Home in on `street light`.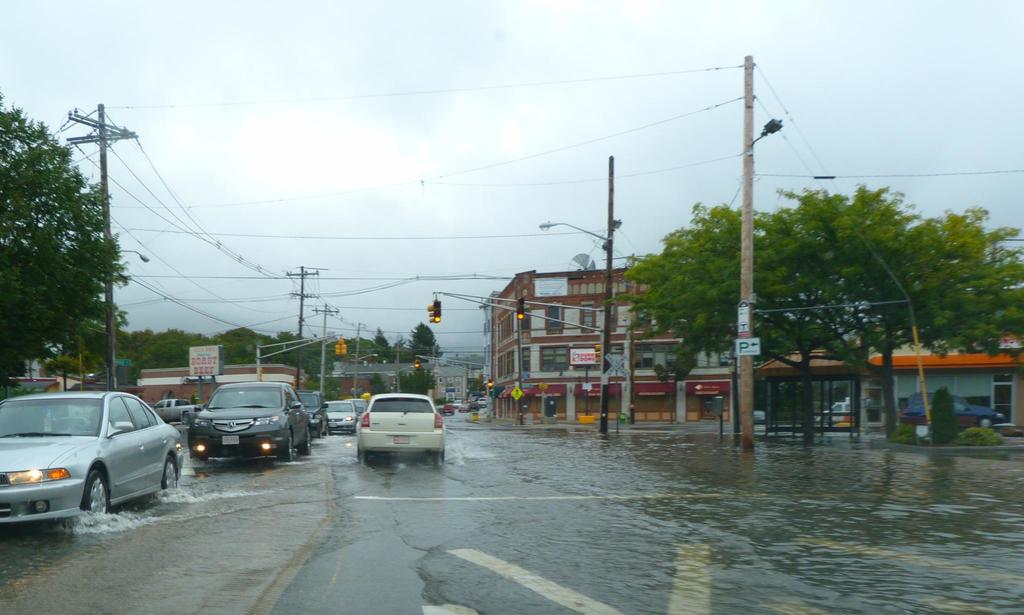
Homed in at bbox=(297, 308, 333, 390).
